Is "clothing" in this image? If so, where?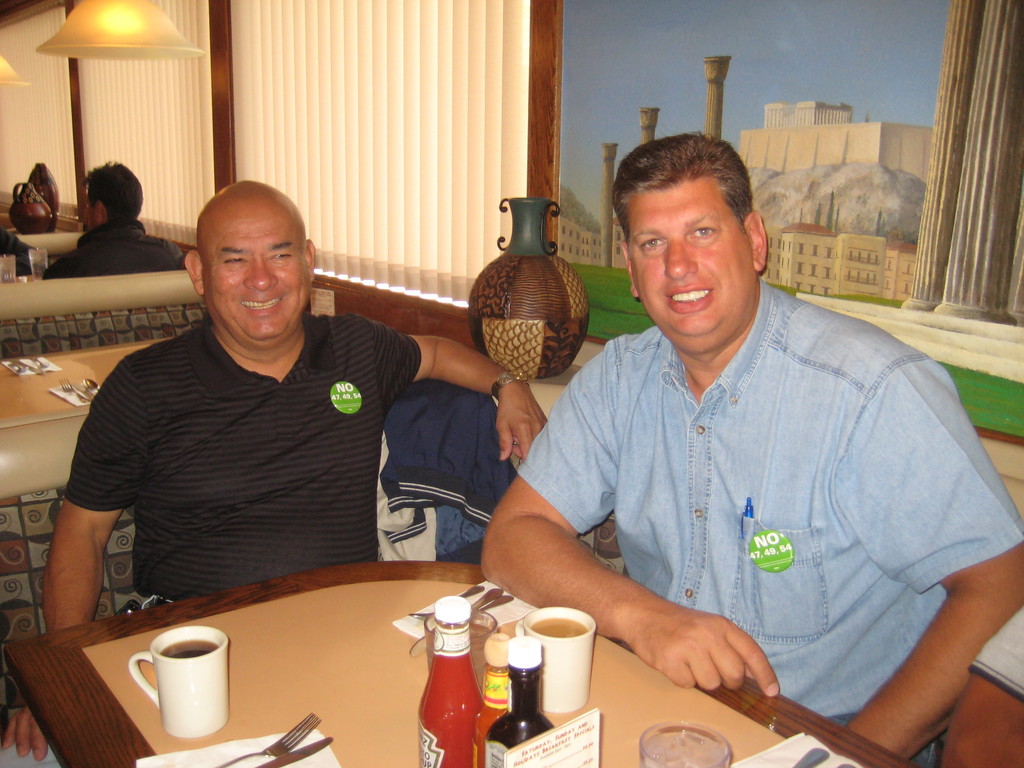
Yes, at bbox=(492, 237, 982, 718).
